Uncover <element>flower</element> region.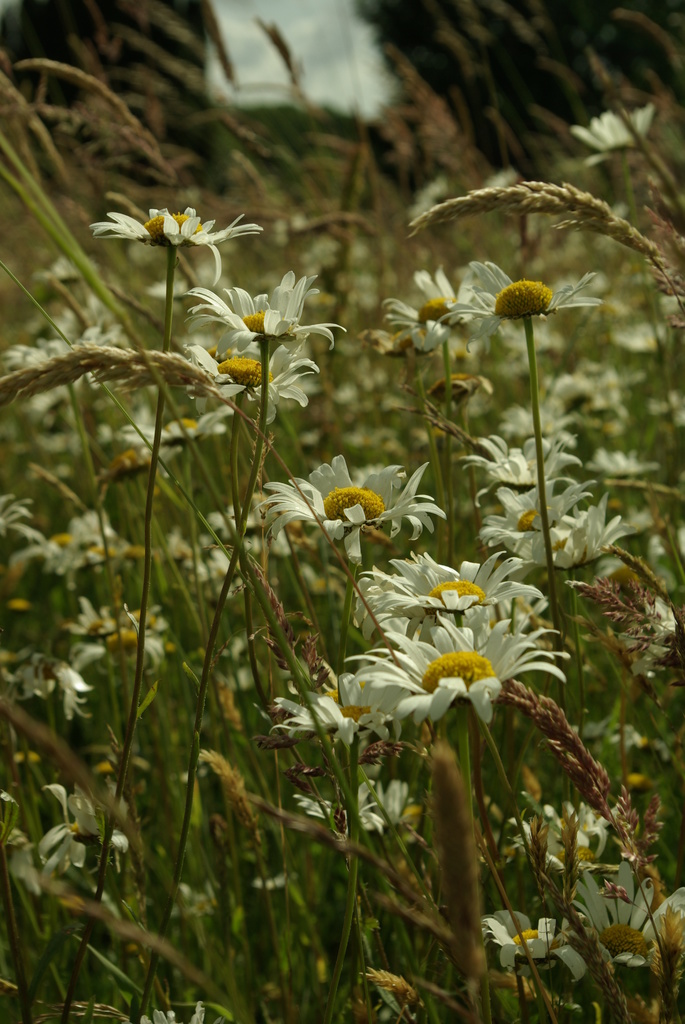
Uncovered: {"x1": 408, "y1": 165, "x2": 443, "y2": 212}.
